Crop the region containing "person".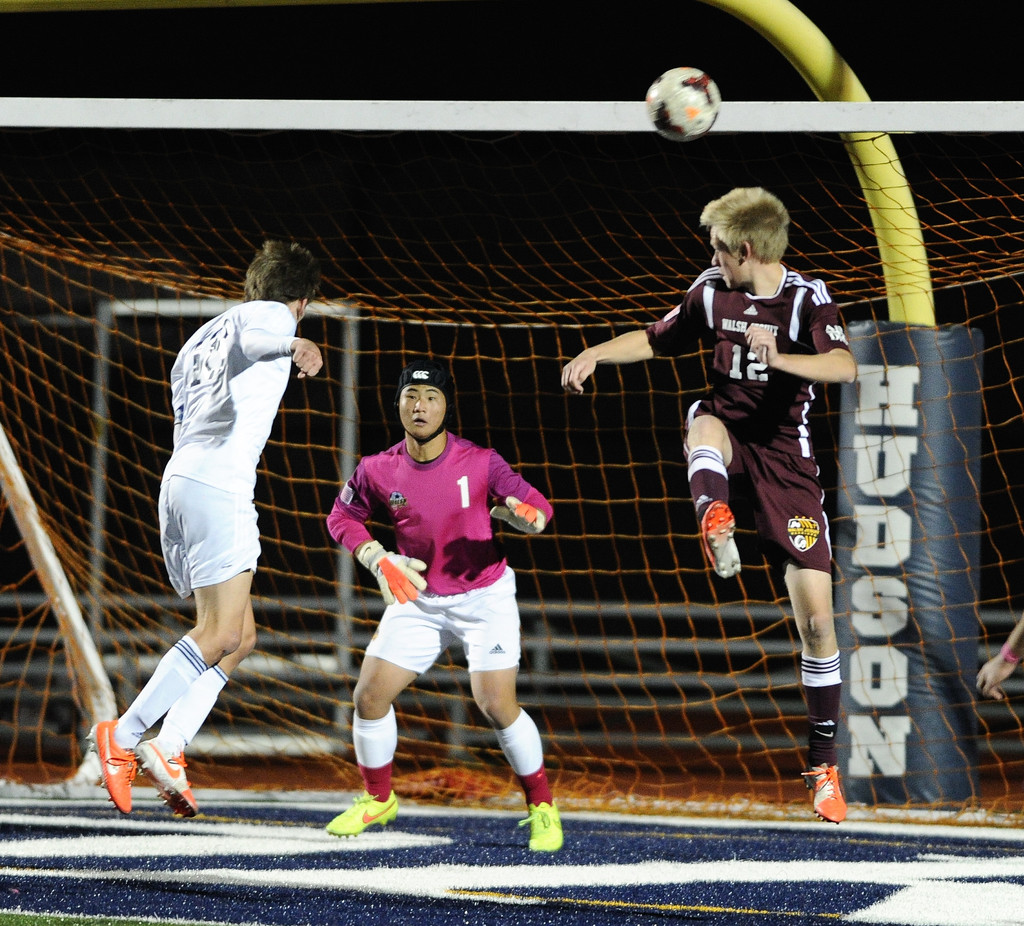
Crop region: {"left": 314, "top": 360, "right": 565, "bottom": 839}.
